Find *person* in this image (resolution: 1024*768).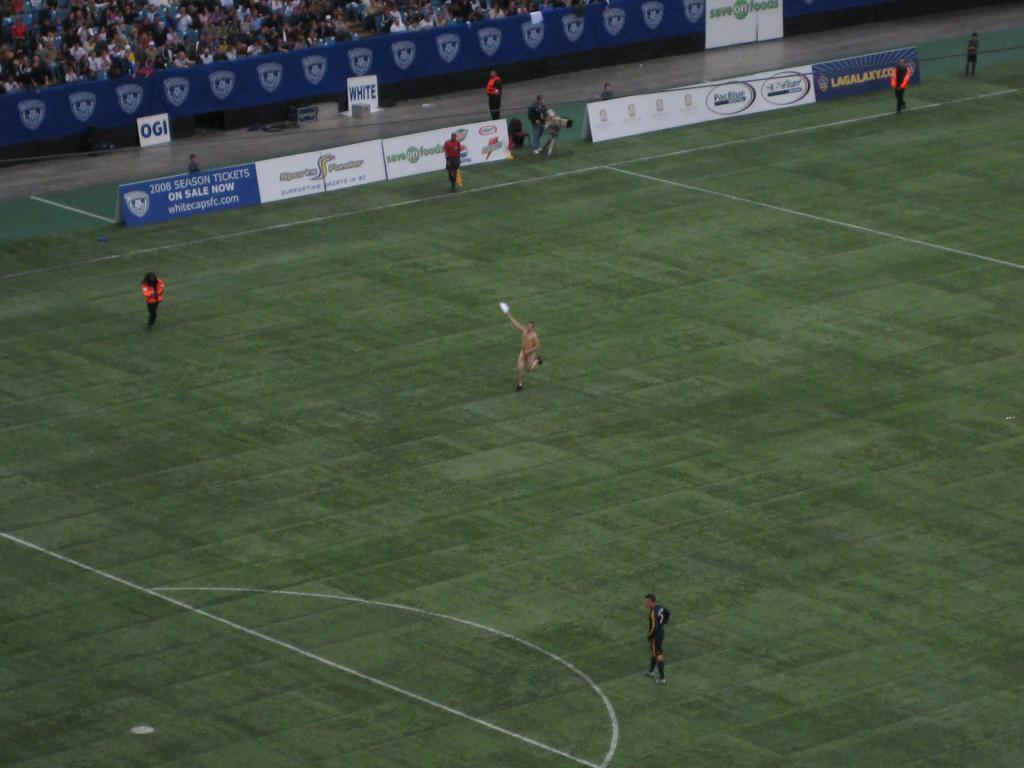
<region>142, 270, 168, 327</region>.
